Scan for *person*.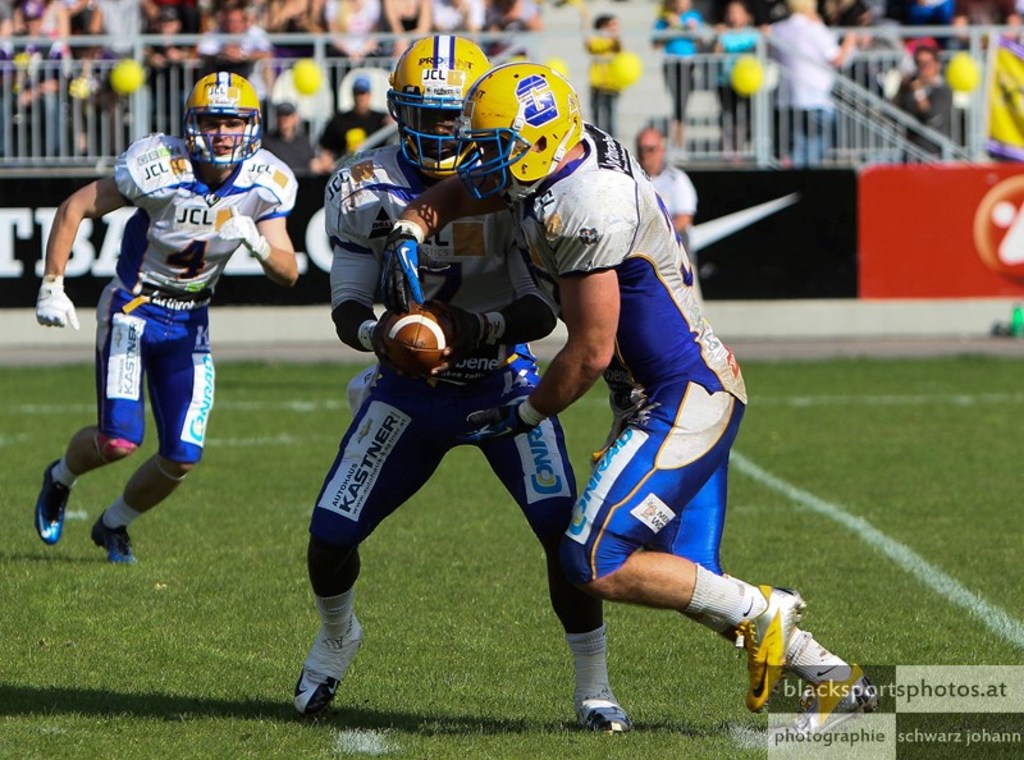
Scan result: box(493, 0, 543, 50).
